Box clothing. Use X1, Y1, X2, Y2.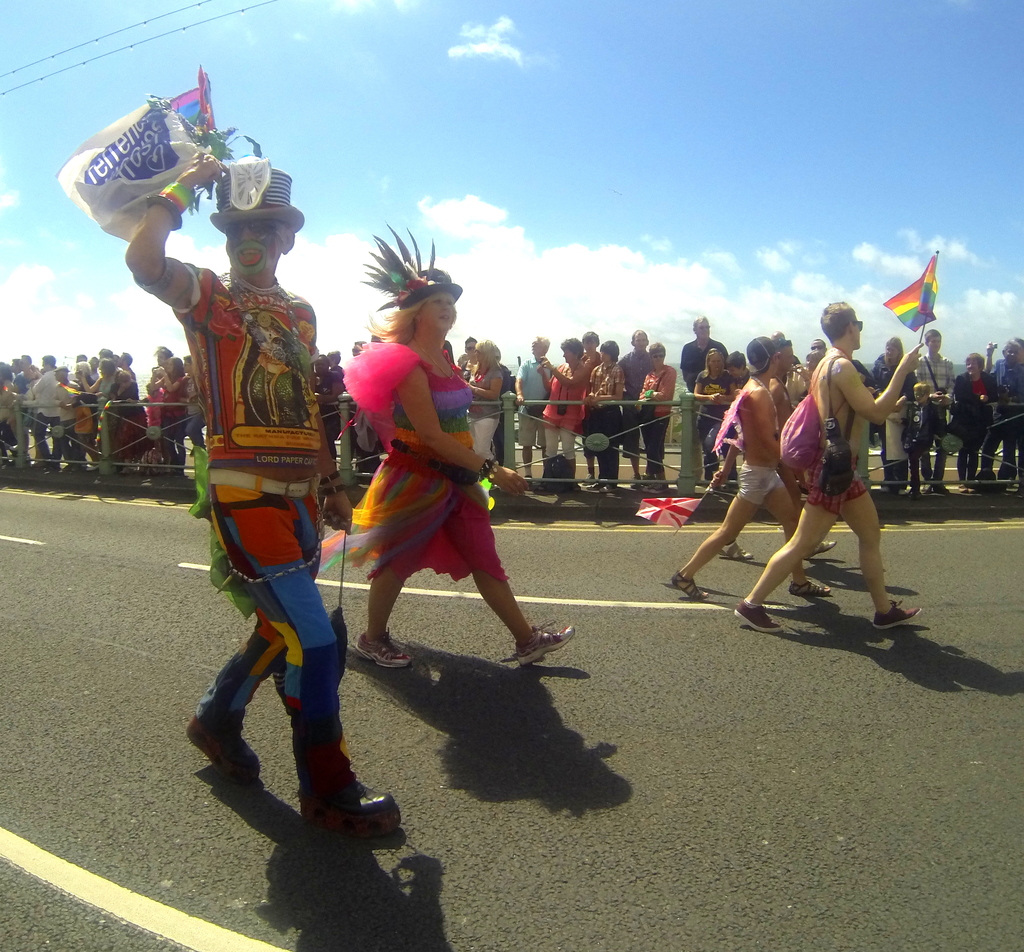
684, 338, 724, 393.
